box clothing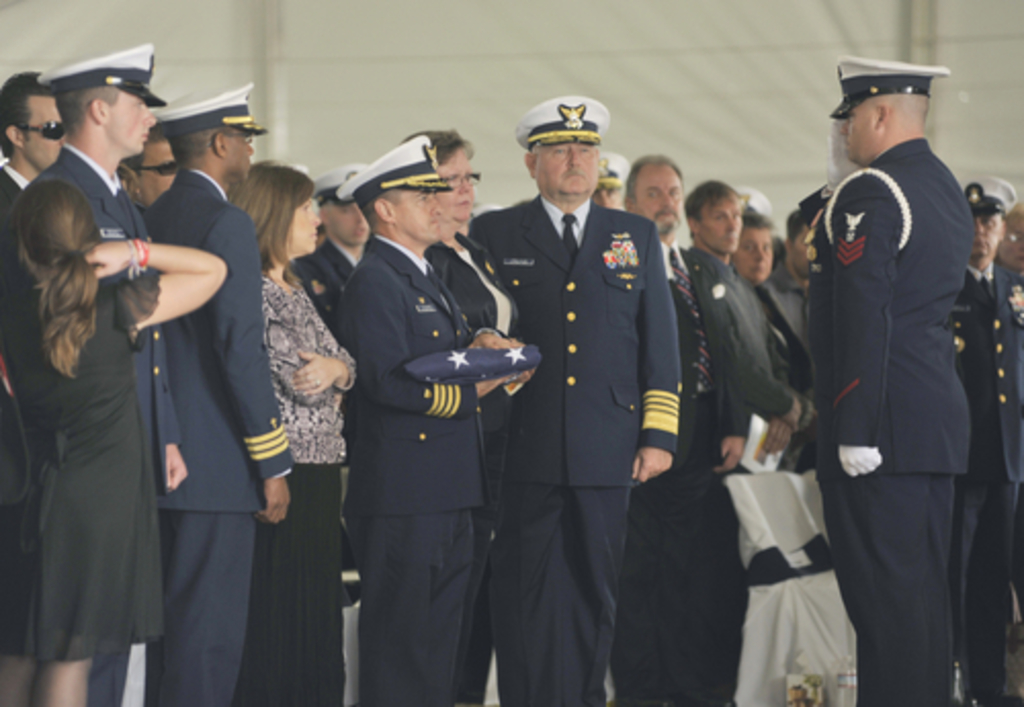
[left=14, top=137, right=180, bottom=705]
